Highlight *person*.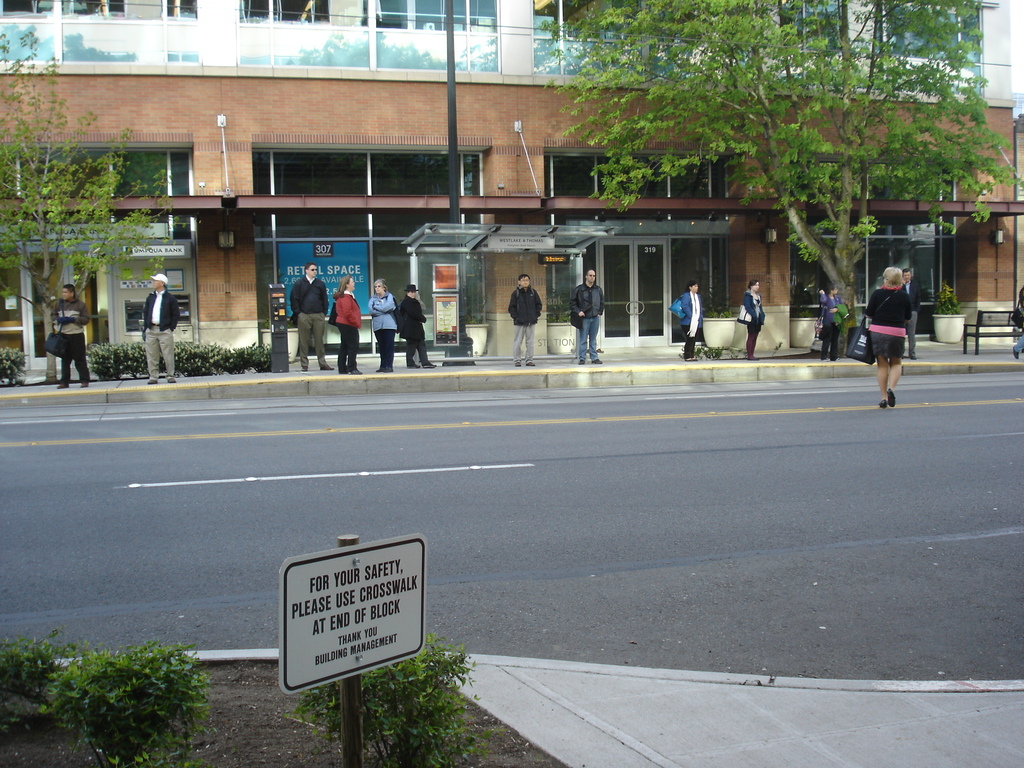
Highlighted region: 288, 256, 323, 385.
